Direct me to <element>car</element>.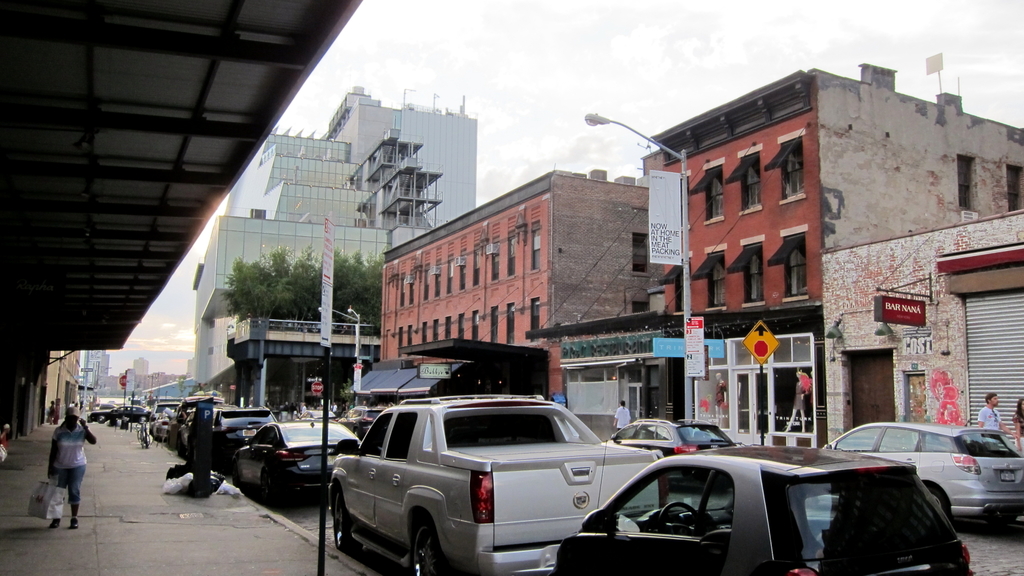
Direction: <region>323, 394, 650, 569</region>.
